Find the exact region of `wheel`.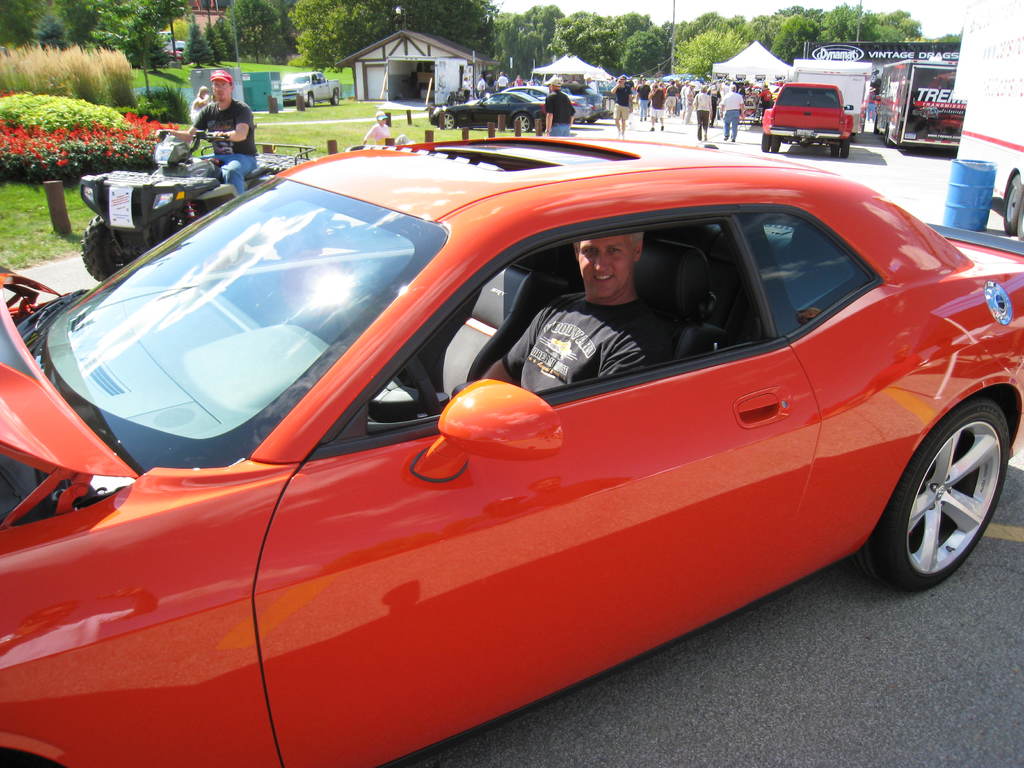
Exact region: bbox(438, 114, 453, 127).
